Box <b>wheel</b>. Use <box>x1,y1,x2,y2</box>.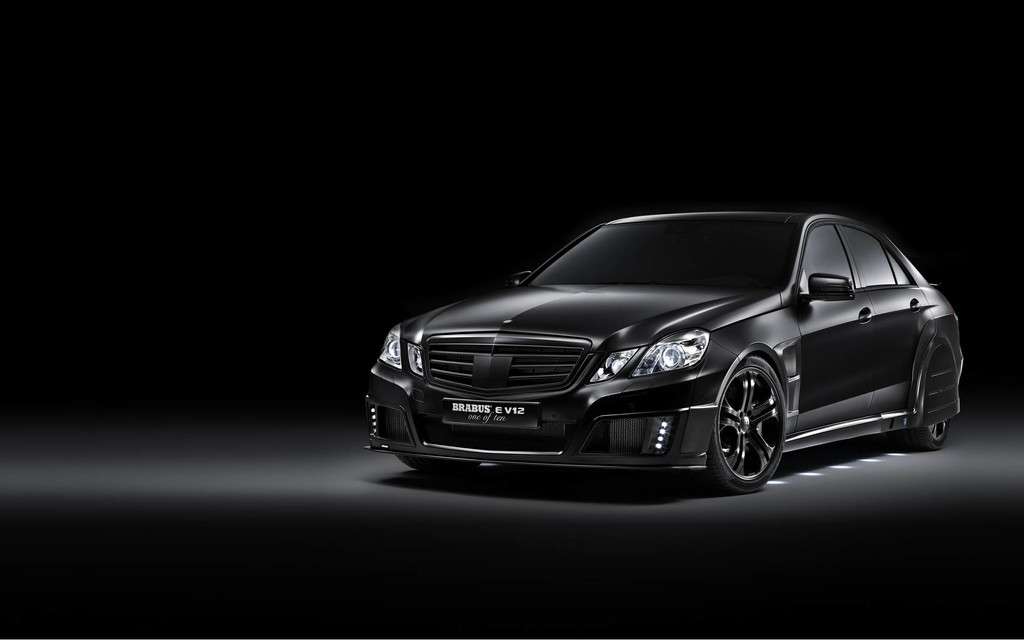
<box>907,339,962,452</box>.
